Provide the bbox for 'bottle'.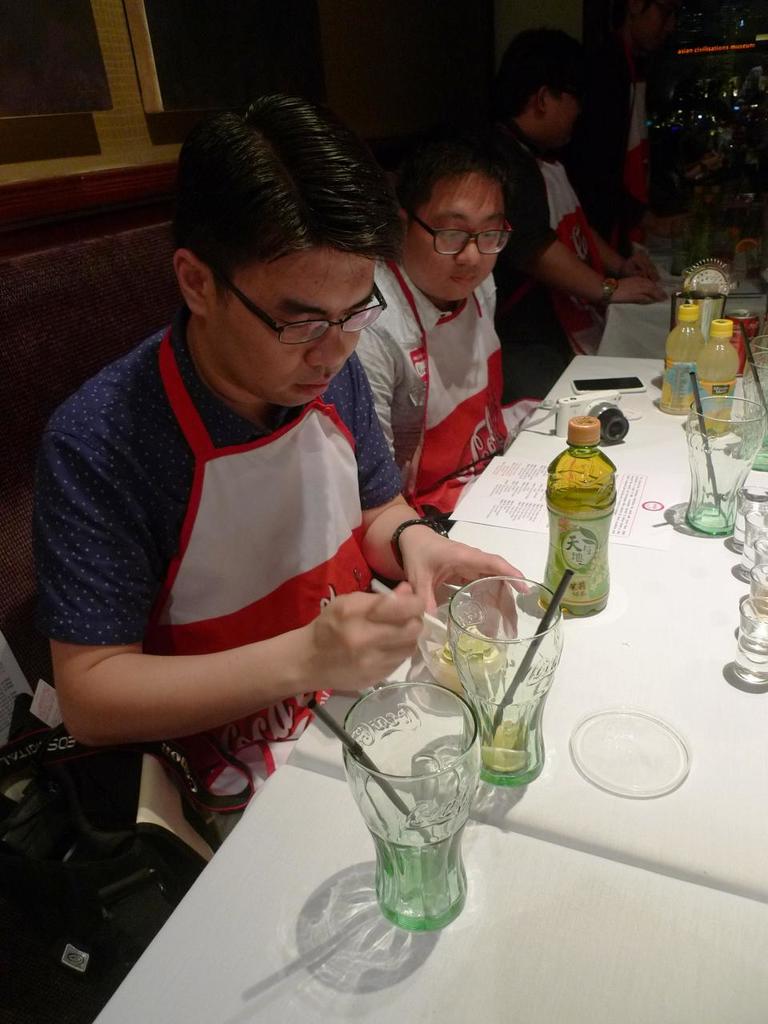
657/294/701/426.
